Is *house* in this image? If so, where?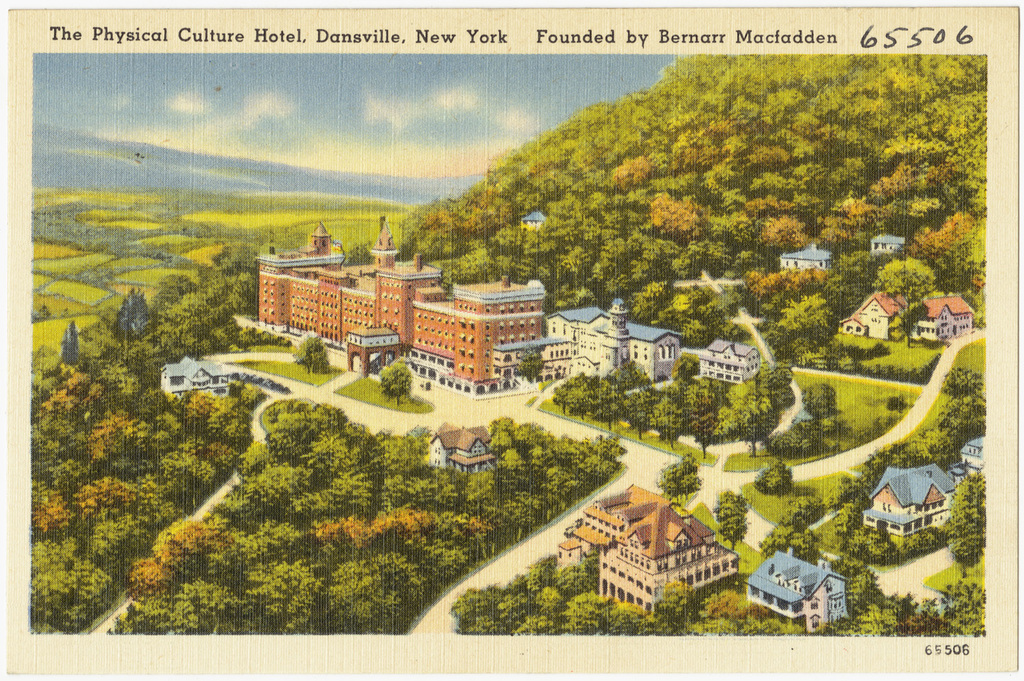
Yes, at l=156, t=351, r=236, b=400.
